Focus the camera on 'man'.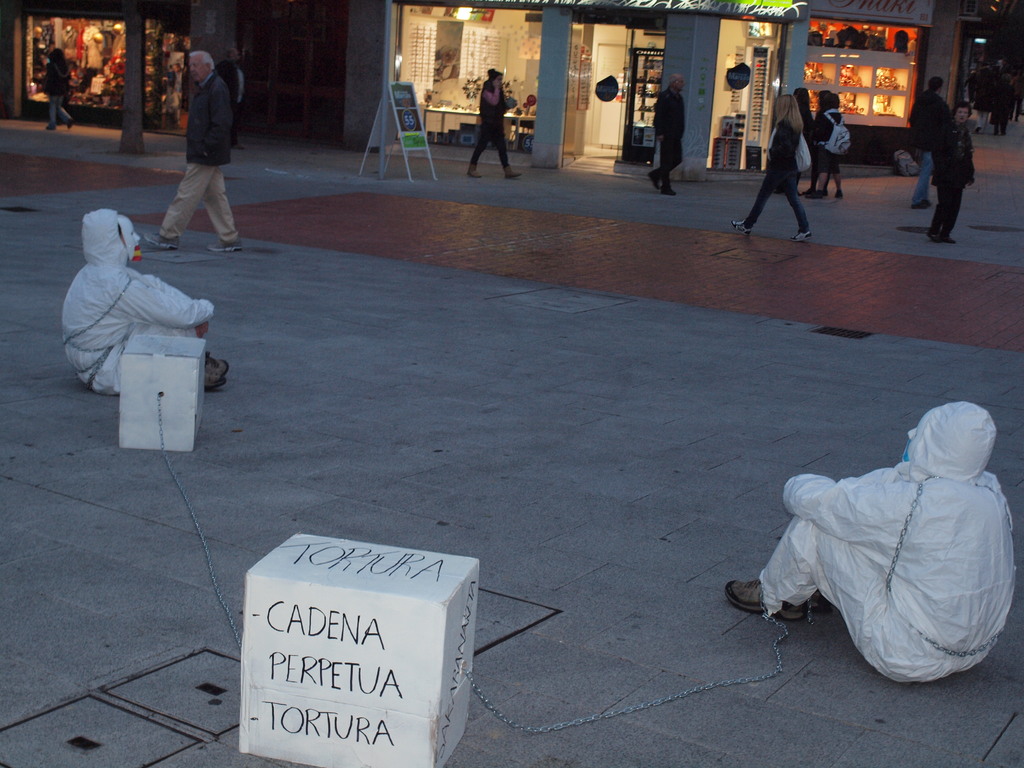
Focus region: detection(984, 62, 992, 70).
